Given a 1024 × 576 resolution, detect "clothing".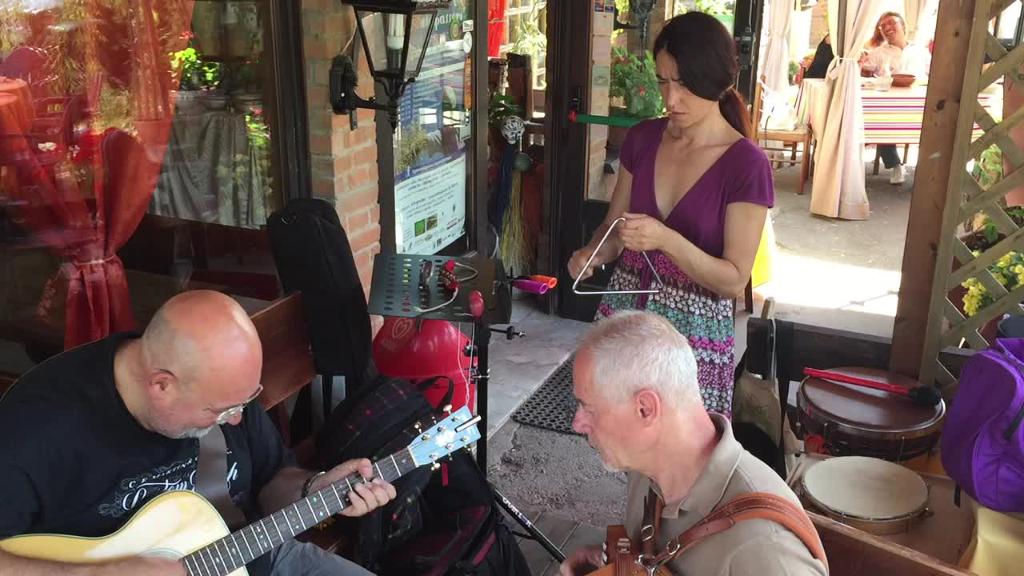
{"x1": 802, "y1": 32, "x2": 841, "y2": 138}.
